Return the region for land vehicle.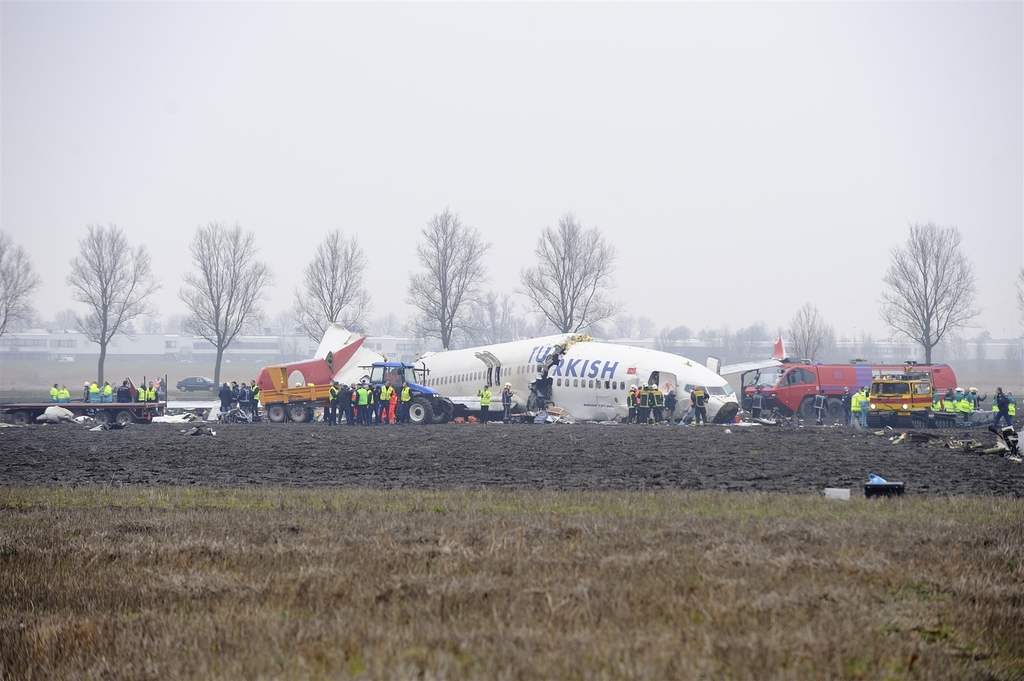
[x1=867, y1=377, x2=932, y2=420].
